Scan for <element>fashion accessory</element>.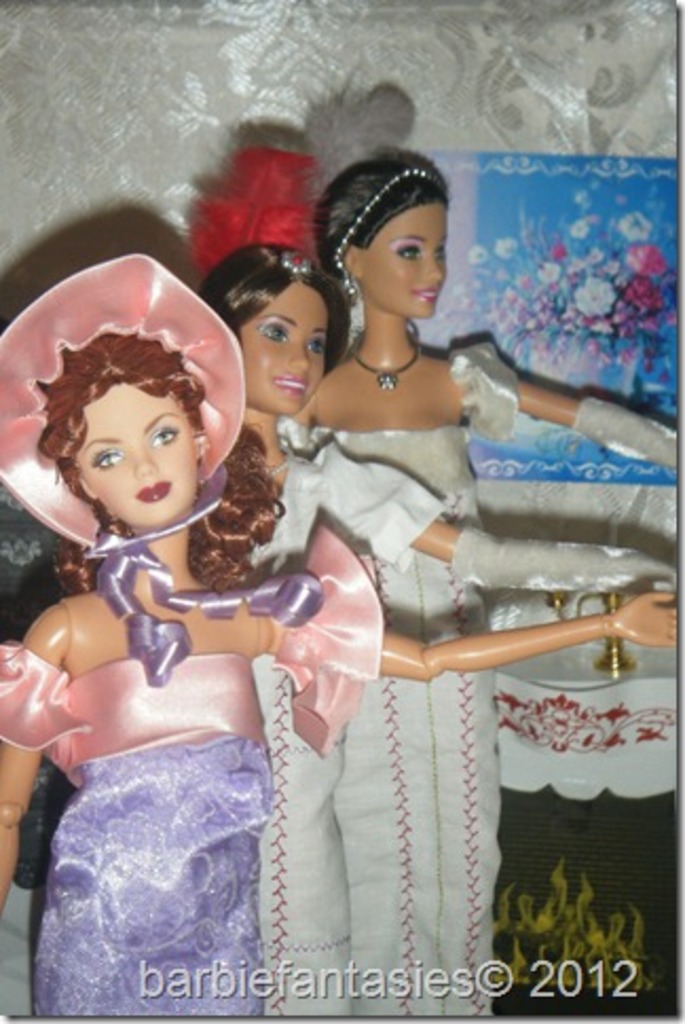
Scan result: [x1=448, y1=531, x2=679, y2=592].
